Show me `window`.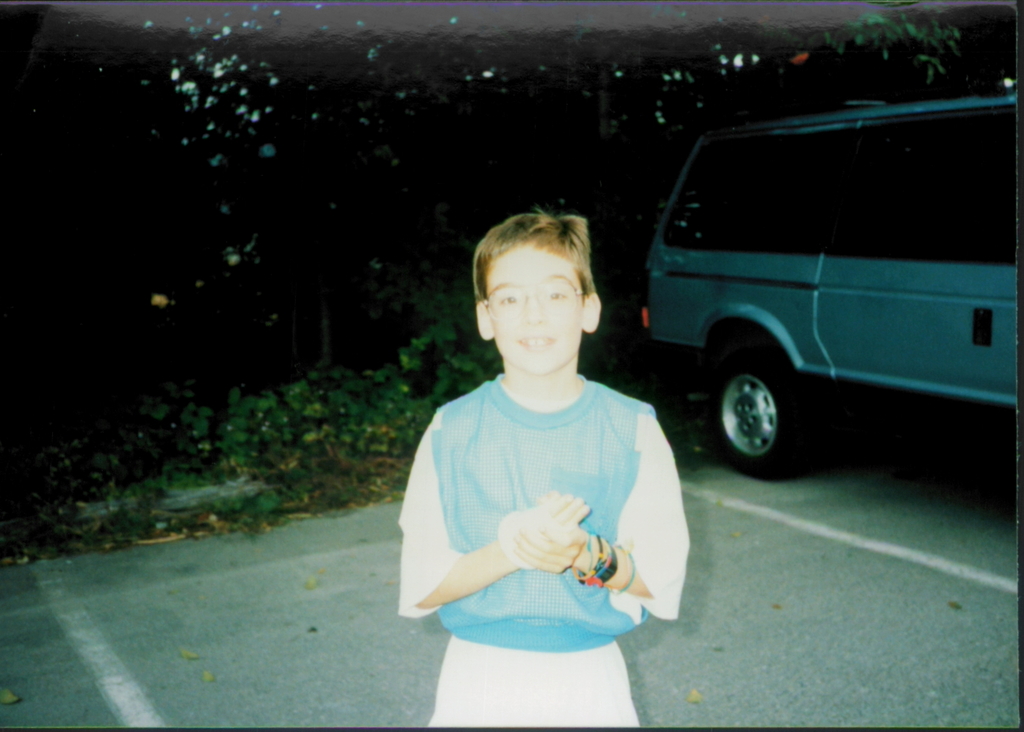
`window` is here: <bbox>825, 106, 1019, 266</bbox>.
